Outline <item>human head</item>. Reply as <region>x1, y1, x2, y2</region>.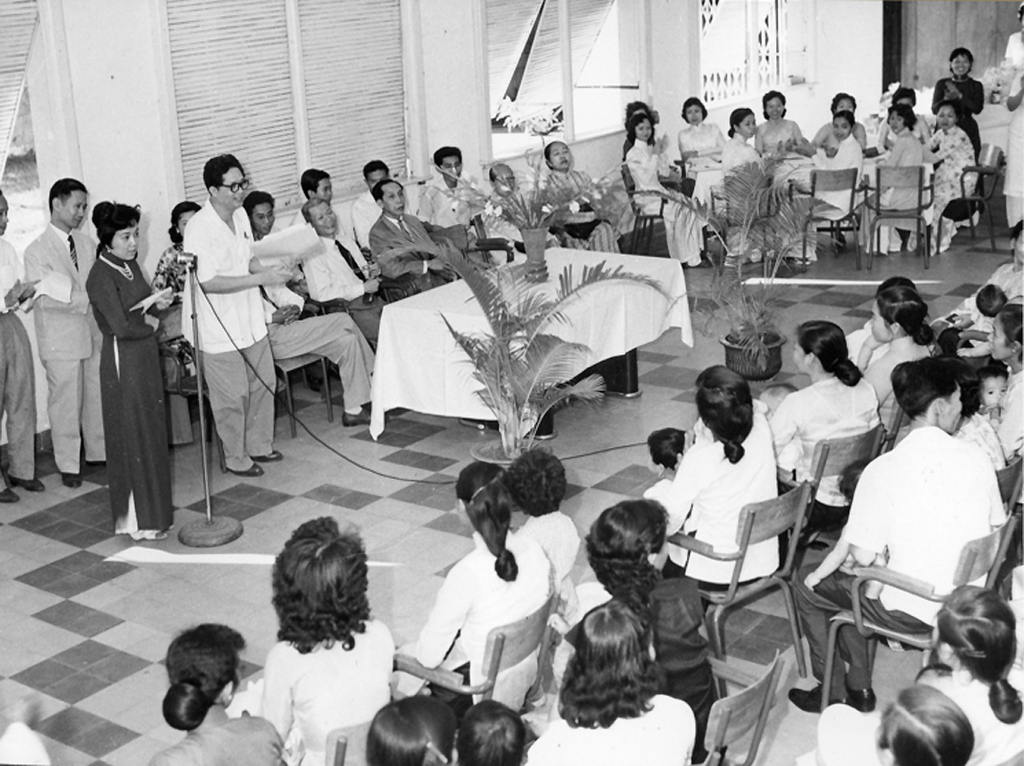
<region>762, 89, 785, 122</region>.
